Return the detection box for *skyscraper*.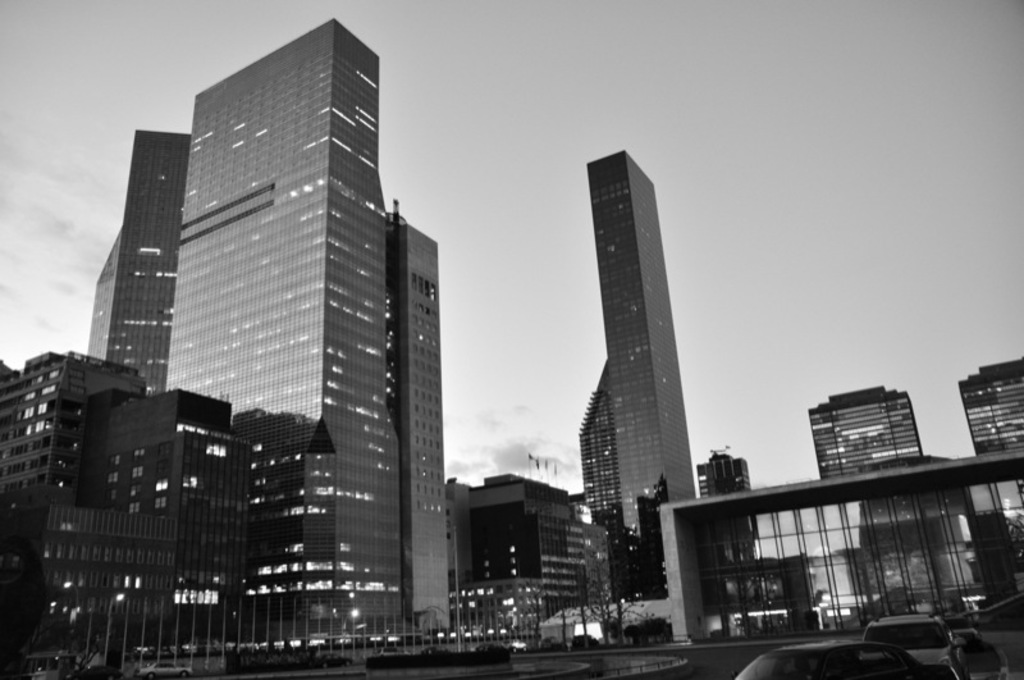
bbox=(695, 443, 756, 505).
